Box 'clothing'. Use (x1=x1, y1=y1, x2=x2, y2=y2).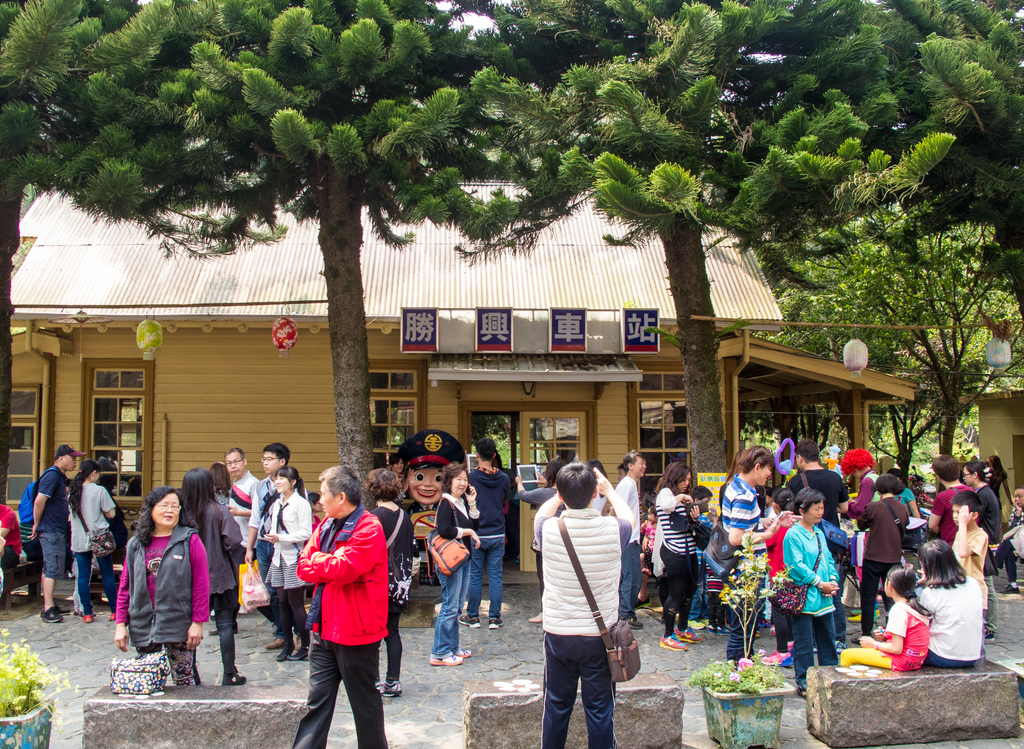
(x1=463, y1=463, x2=508, y2=627).
